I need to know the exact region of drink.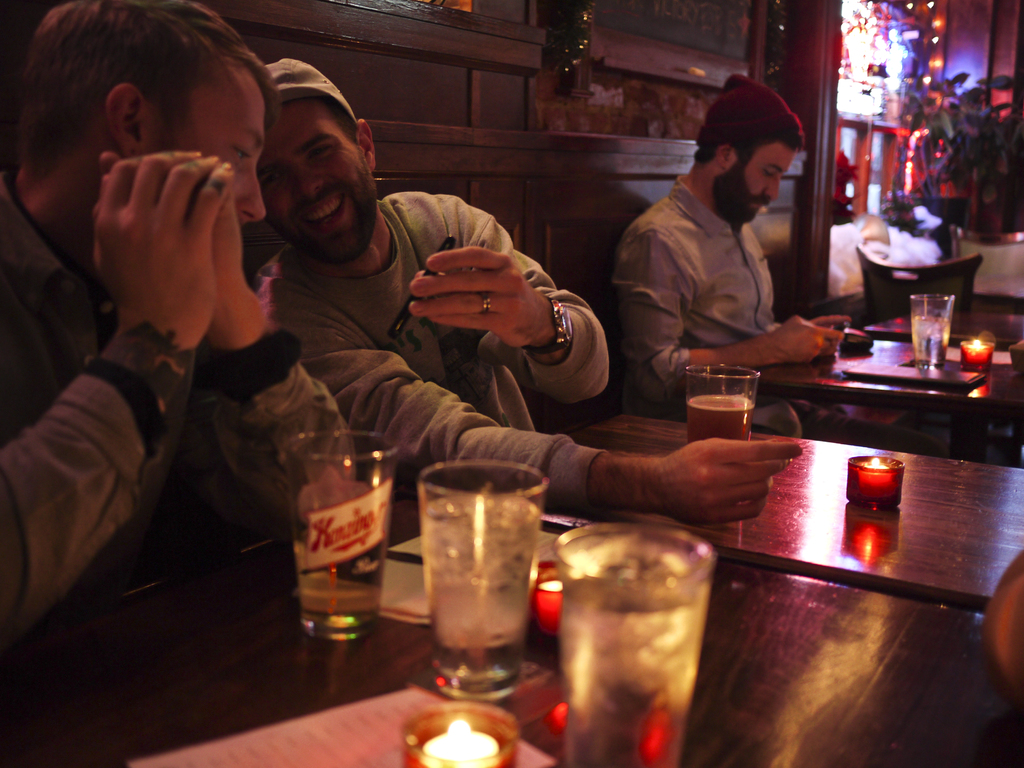
Region: {"x1": 411, "y1": 470, "x2": 543, "y2": 718}.
